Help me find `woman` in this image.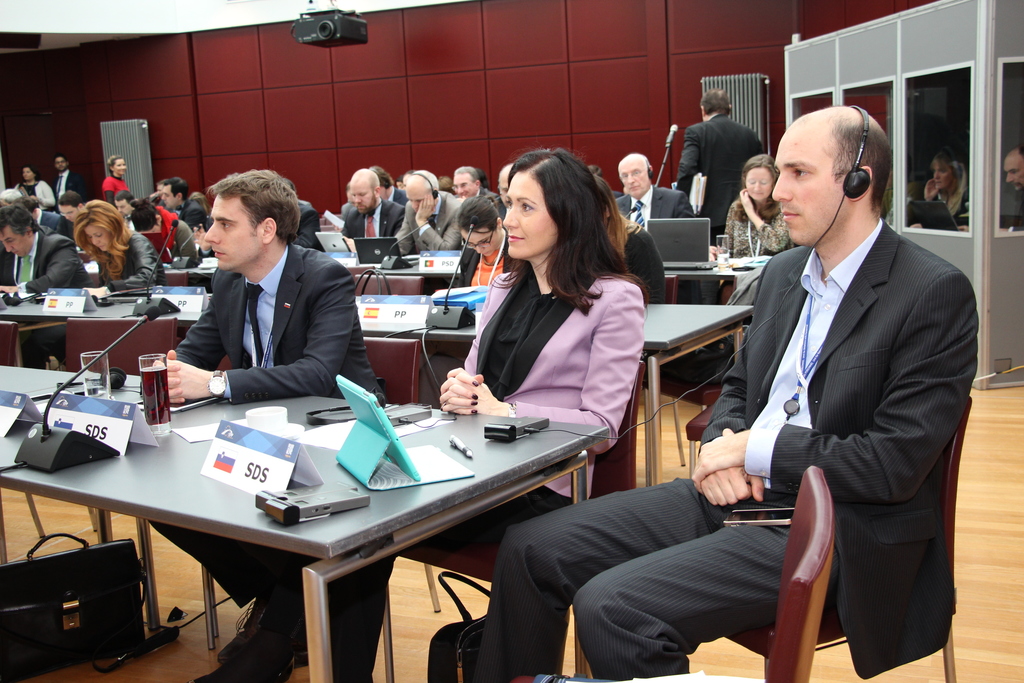
Found it: rect(14, 163, 59, 211).
